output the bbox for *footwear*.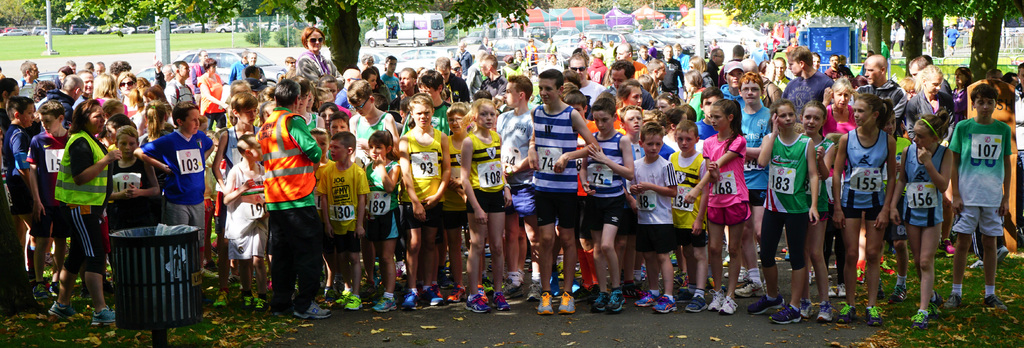
bbox=(557, 290, 577, 317).
